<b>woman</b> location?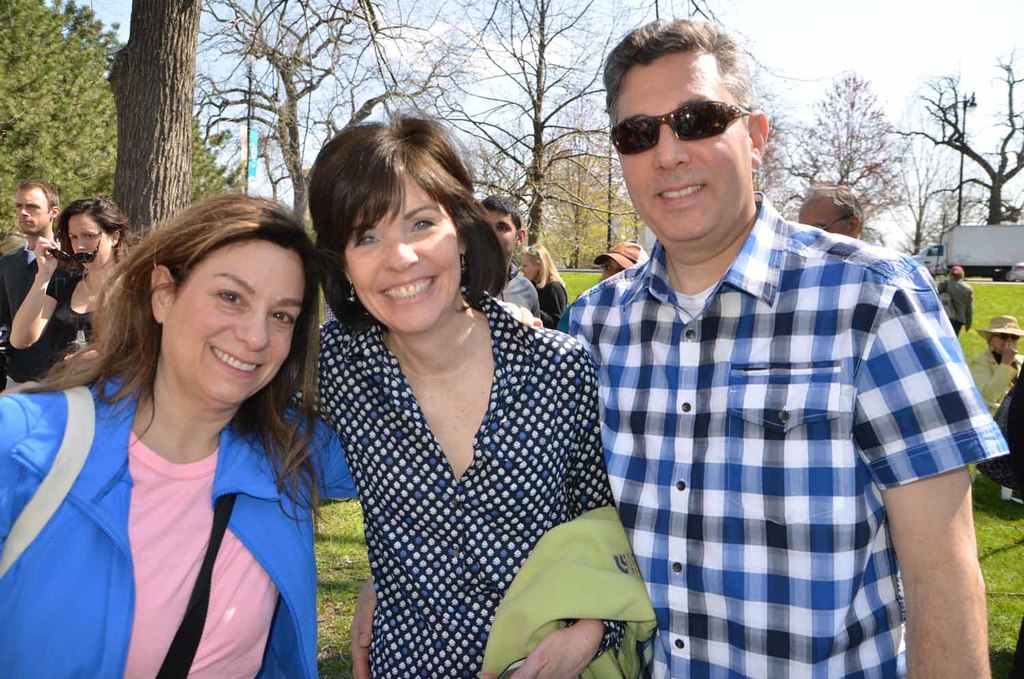
BBox(10, 197, 138, 372)
